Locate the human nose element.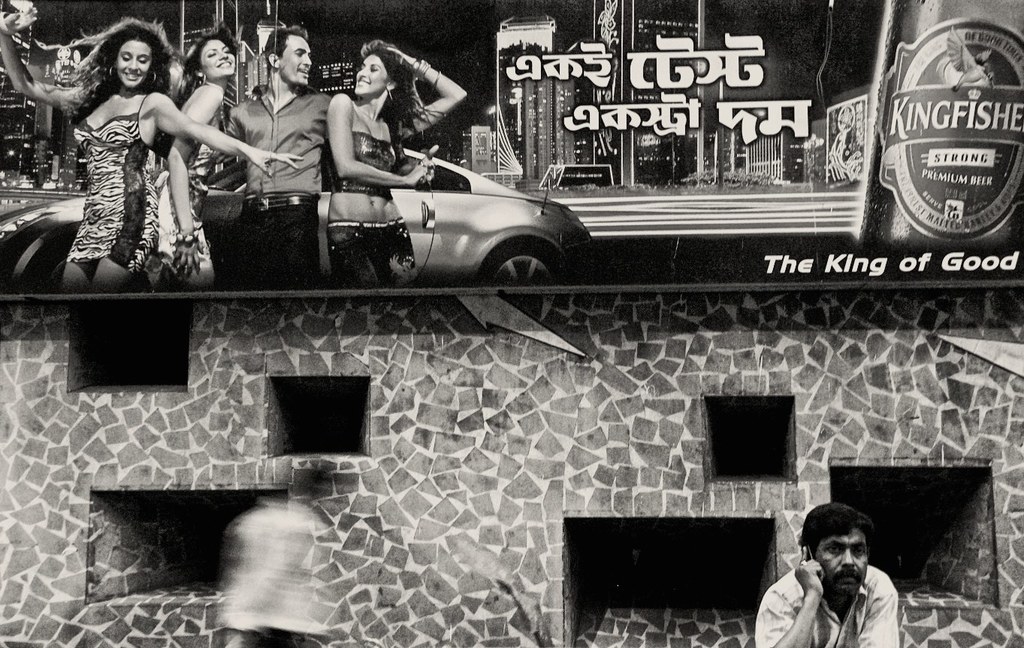
Element bbox: l=356, t=65, r=367, b=76.
